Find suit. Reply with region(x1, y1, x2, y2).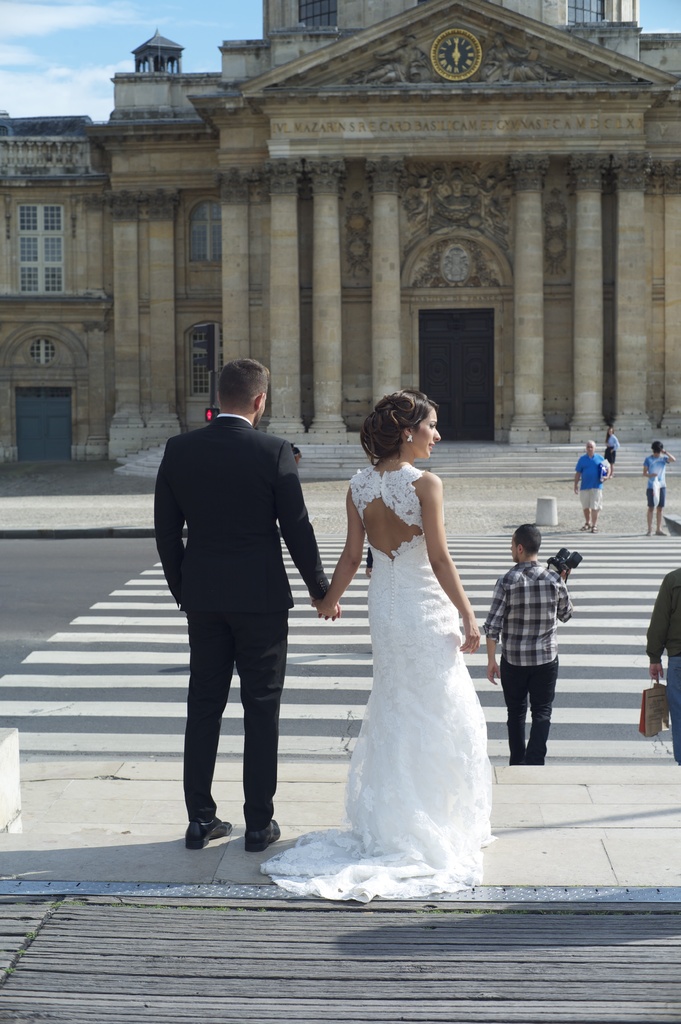
region(159, 350, 323, 874).
